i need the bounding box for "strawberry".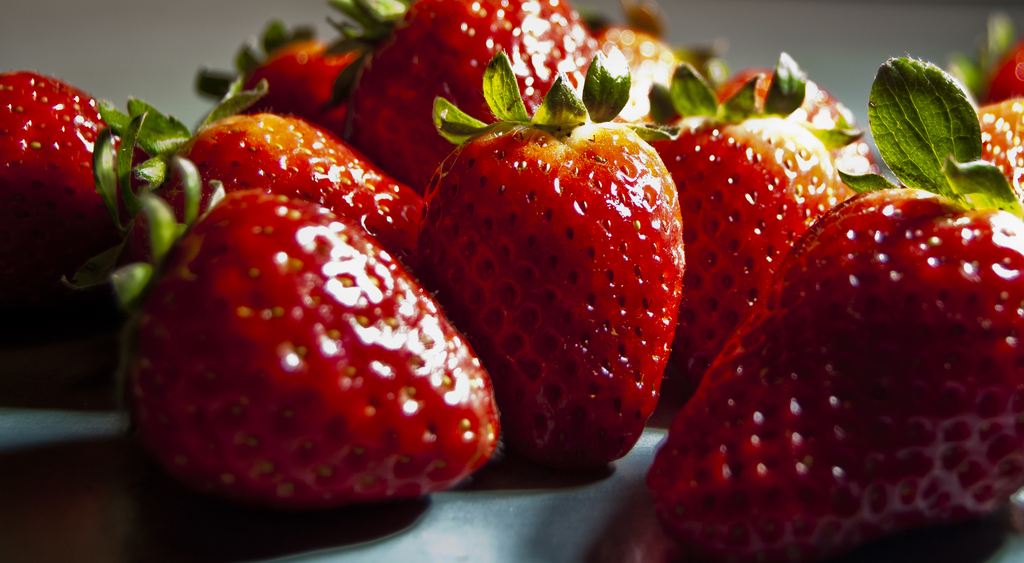
Here it is: pyautogui.locateOnScreen(616, 61, 1023, 558).
